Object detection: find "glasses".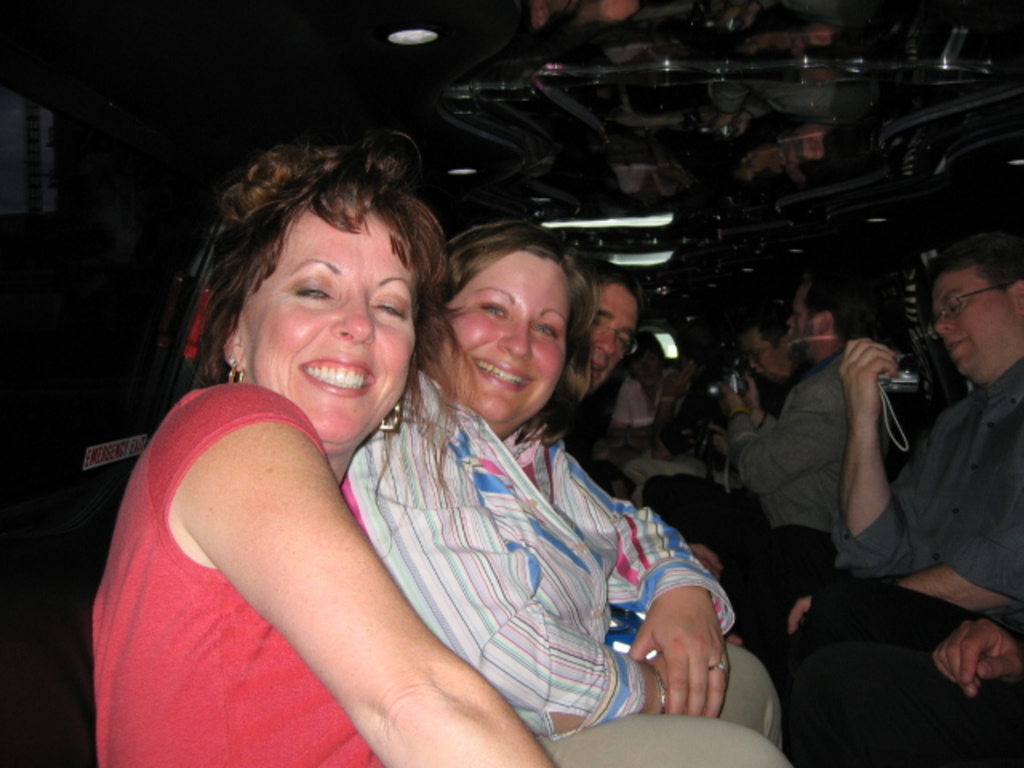
bbox=[926, 283, 998, 338].
